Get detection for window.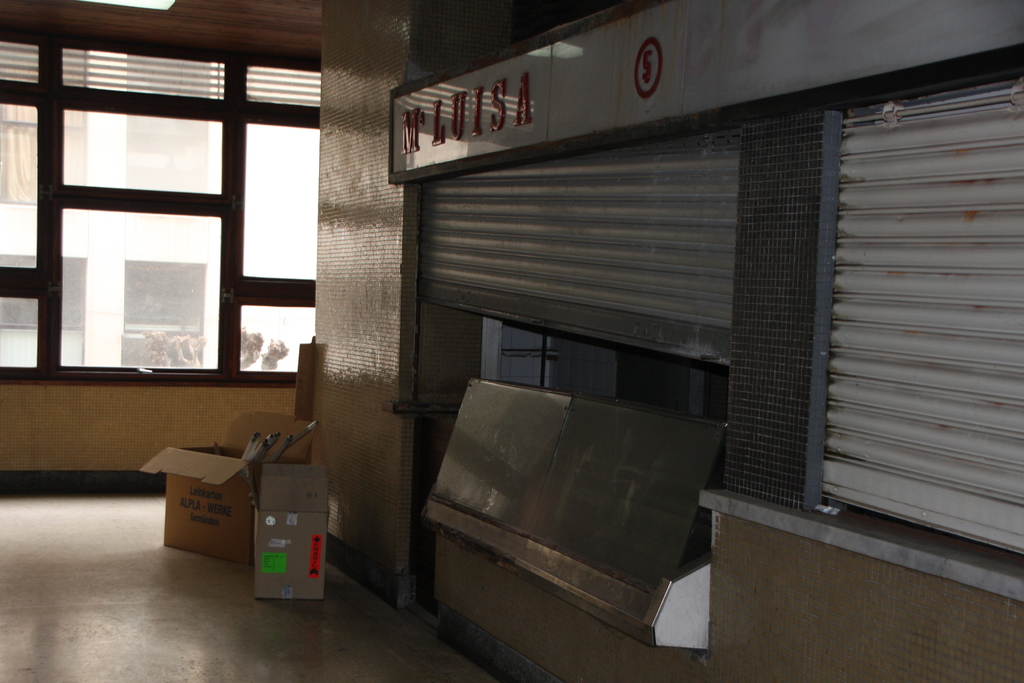
Detection: l=0, t=31, r=328, b=384.
